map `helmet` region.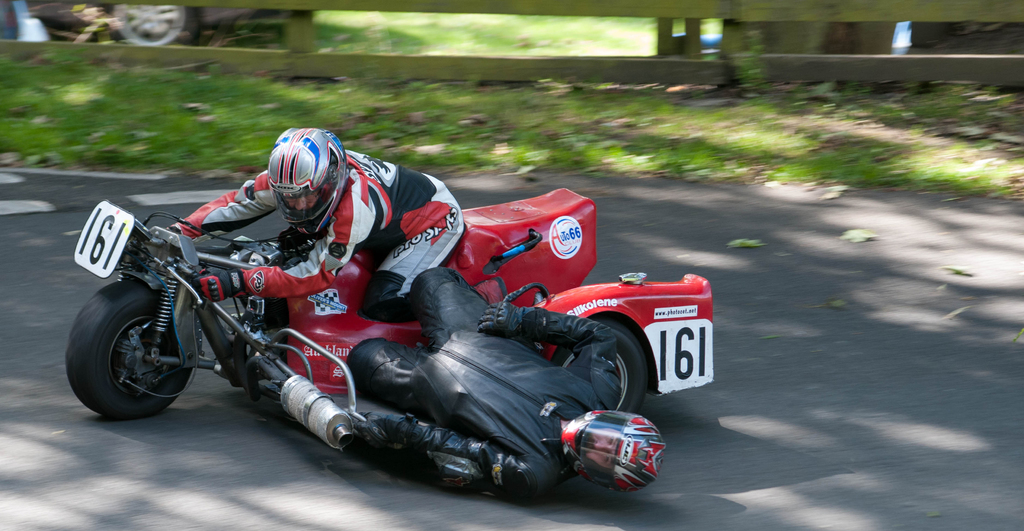
Mapped to select_region(253, 130, 336, 224).
